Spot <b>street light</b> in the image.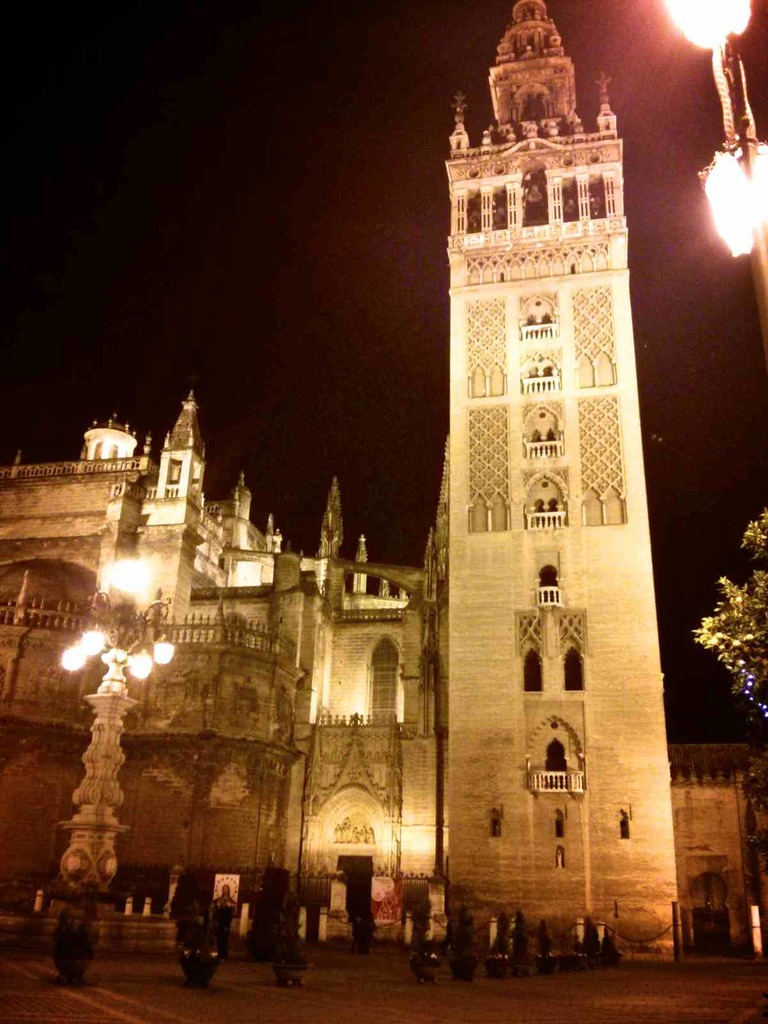
<b>street light</b> found at (659,0,767,332).
